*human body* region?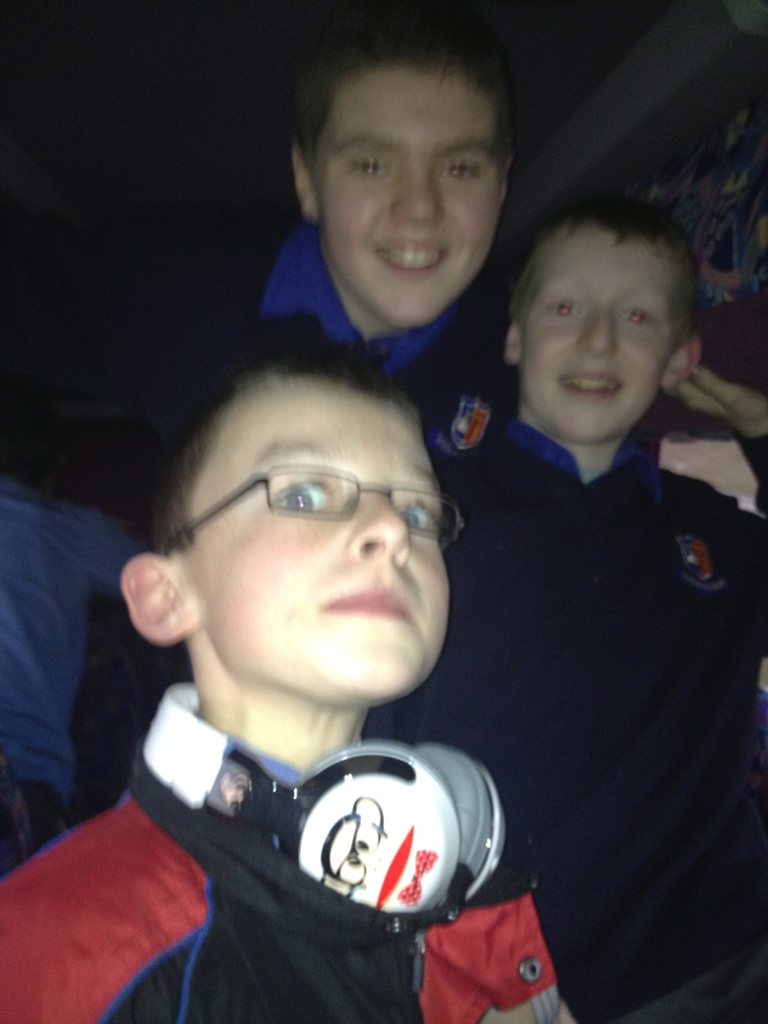
(left=0, top=333, right=572, bottom=1023)
